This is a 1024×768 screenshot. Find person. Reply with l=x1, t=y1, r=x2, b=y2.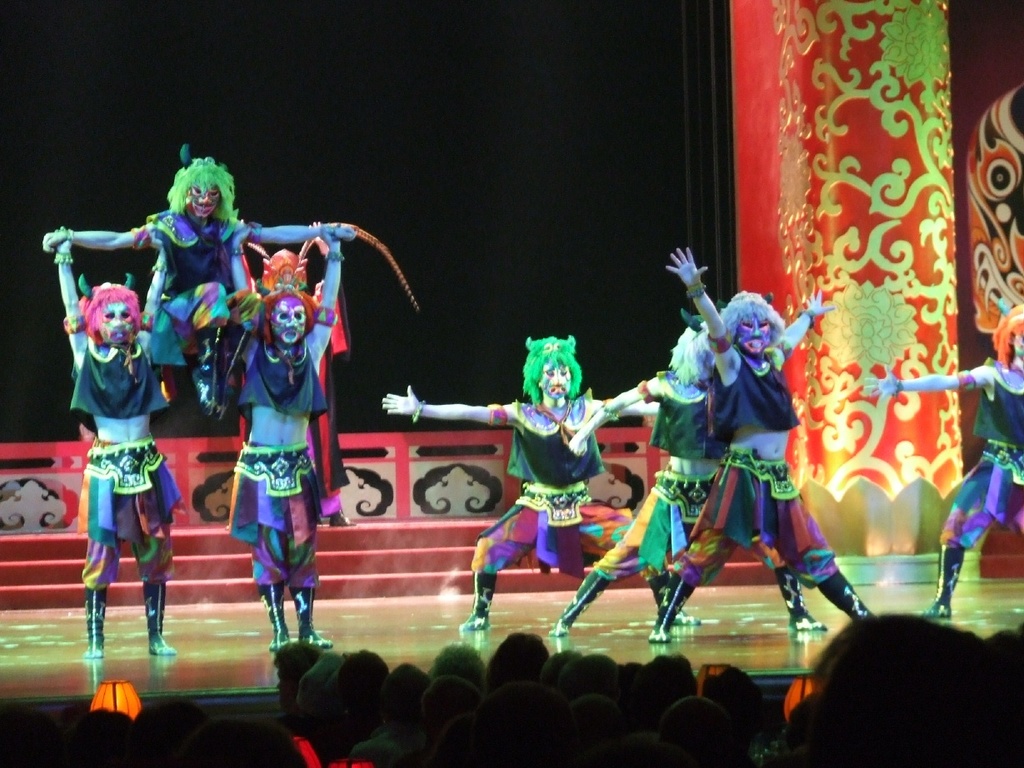
l=33, t=139, r=354, b=421.
